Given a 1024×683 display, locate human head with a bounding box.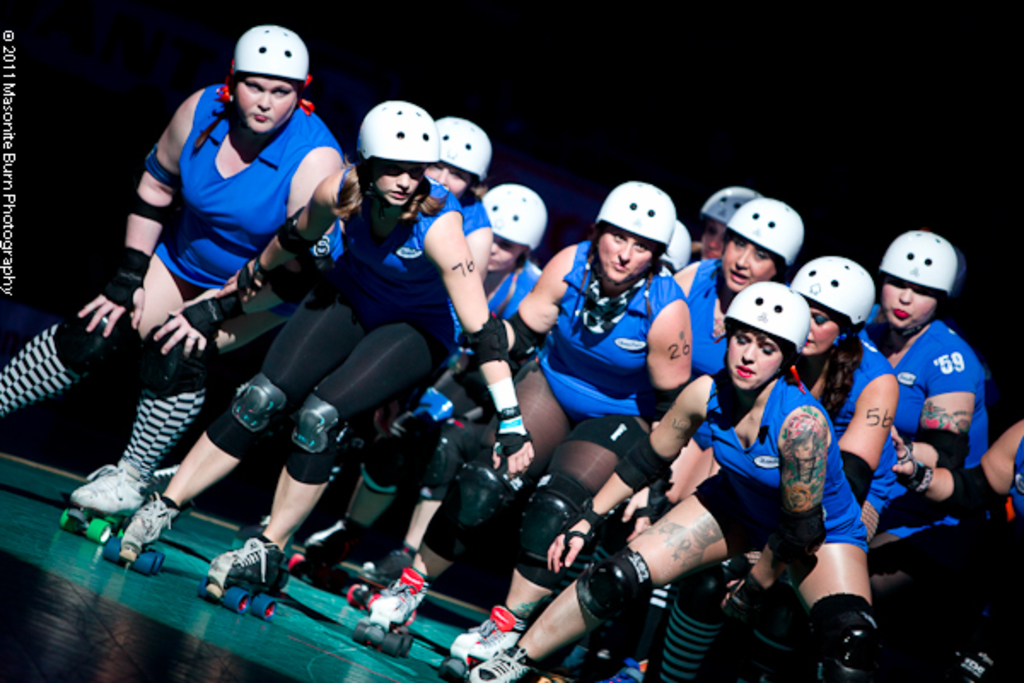
Located: left=478, top=183, right=546, bottom=268.
